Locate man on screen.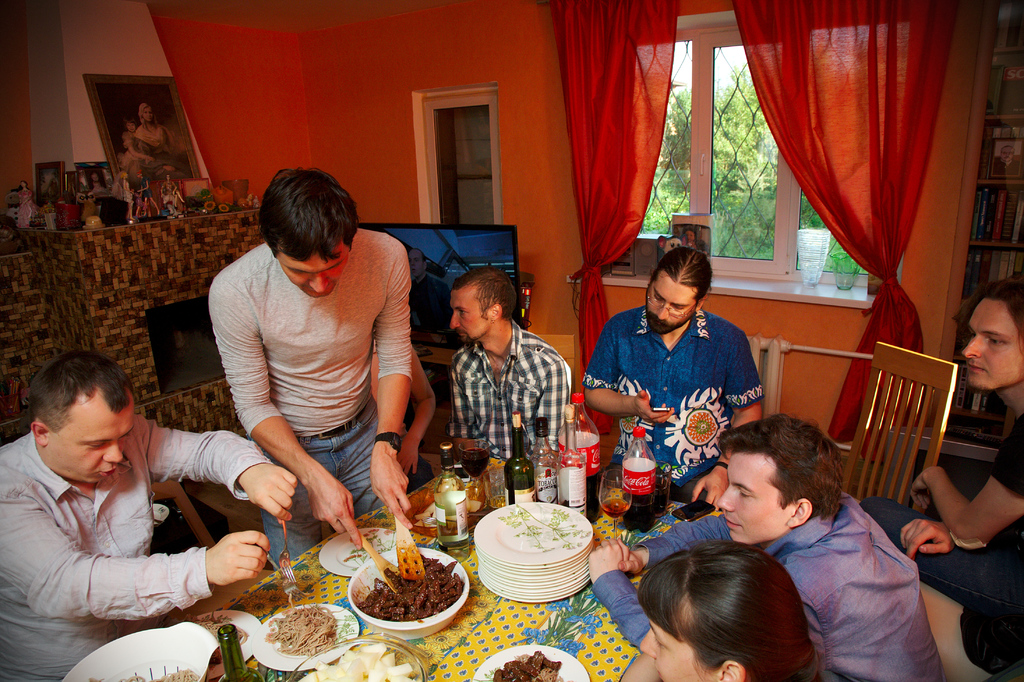
On screen at bbox(868, 280, 1023, 681).
